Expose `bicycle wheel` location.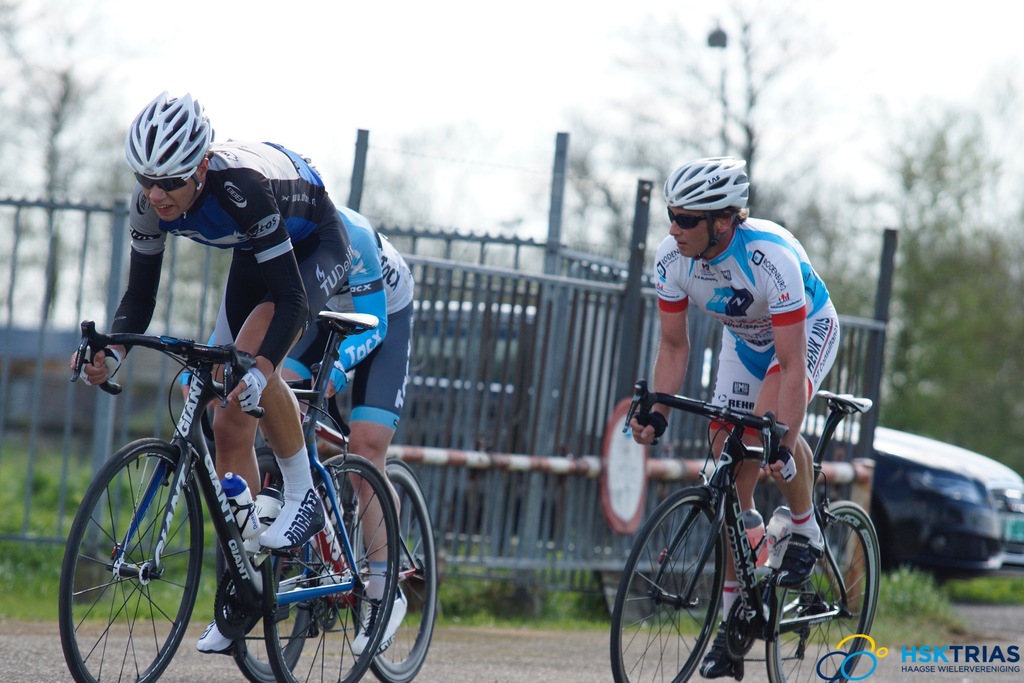
Exposed at box=[613, 487, 732, 682].
